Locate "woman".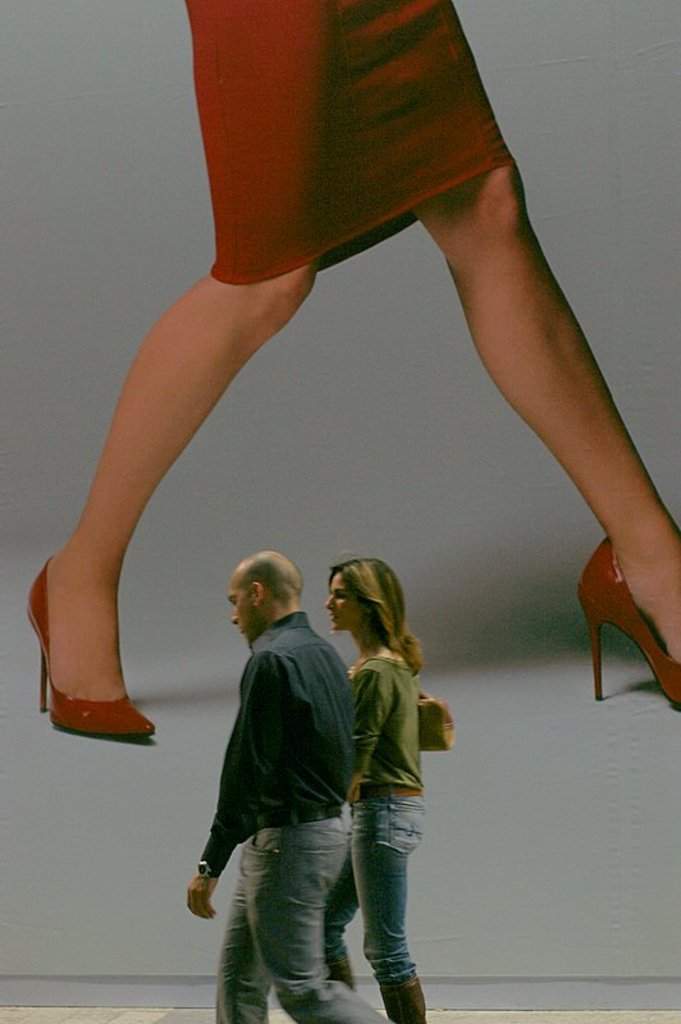
Bounding box: 17 0 680 769.
